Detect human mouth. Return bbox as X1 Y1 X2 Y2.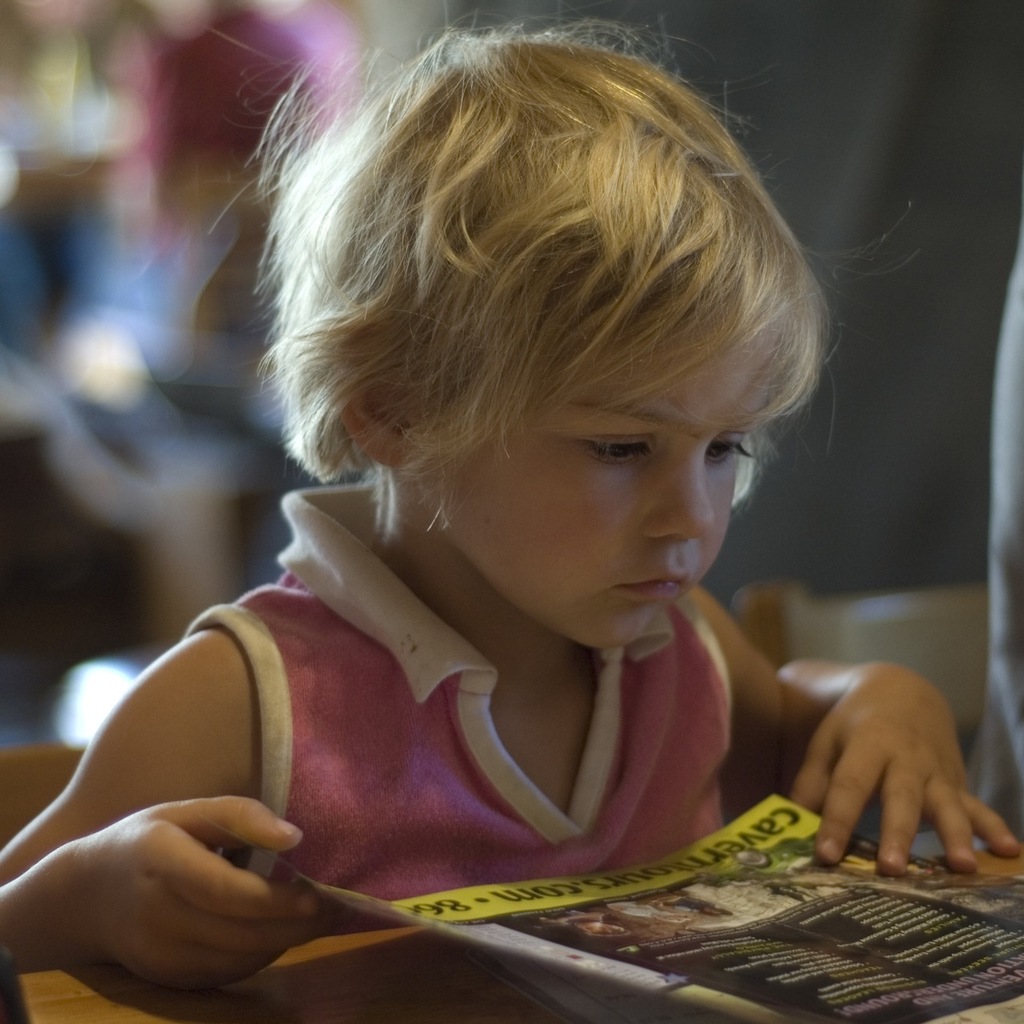
618 557 691 605.
